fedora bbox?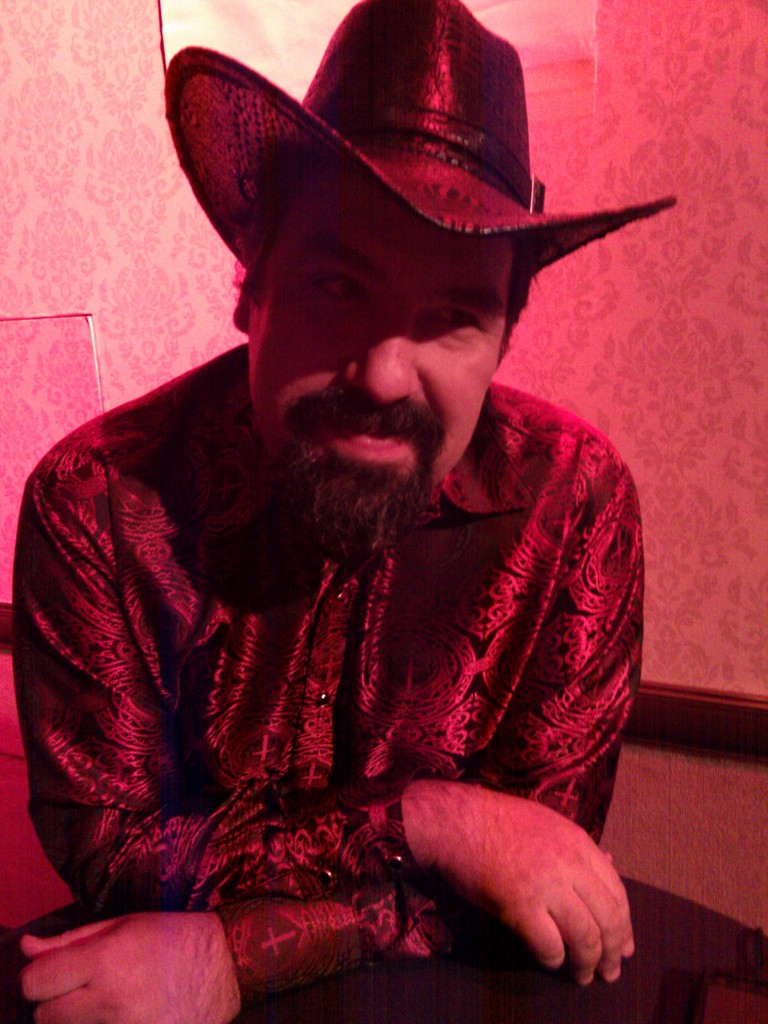
(168,0,675,273)
